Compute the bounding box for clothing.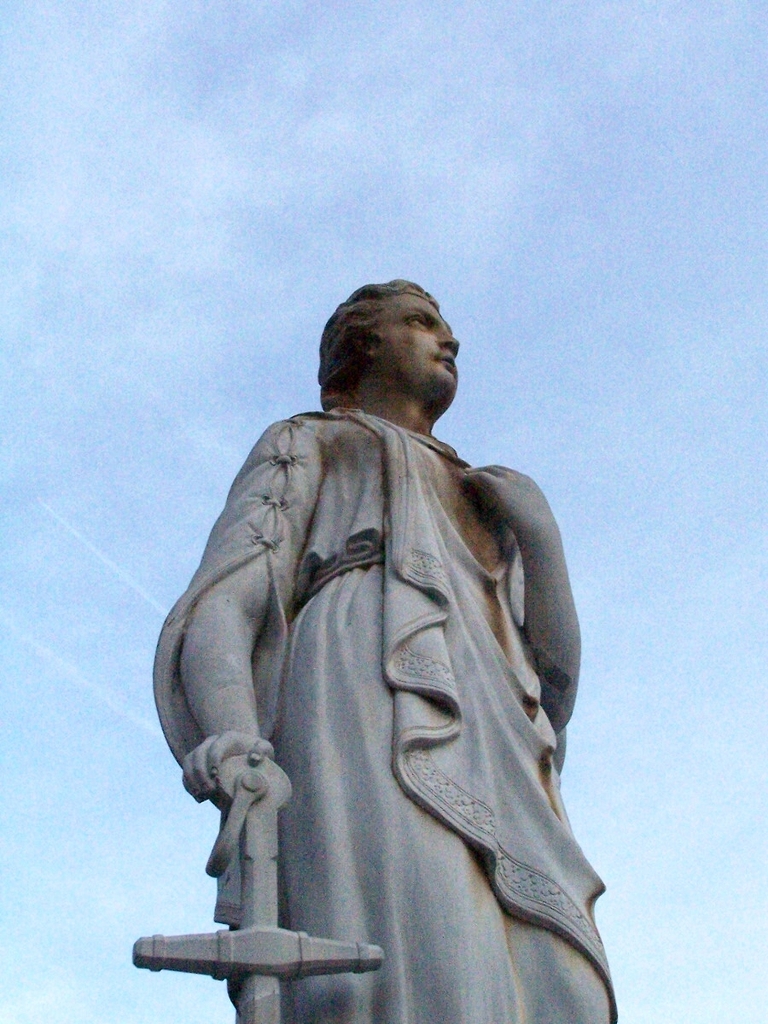
region(113, 396, 638, 1023).
